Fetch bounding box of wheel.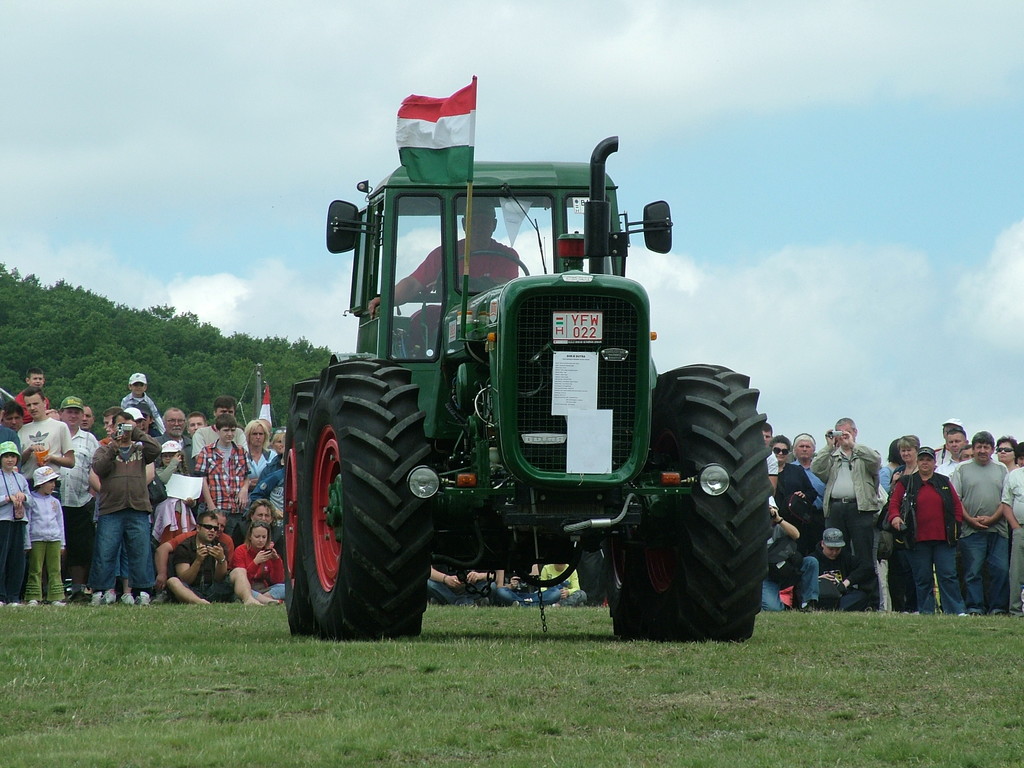
Bbox: detection(282, 379, 316, 634).
